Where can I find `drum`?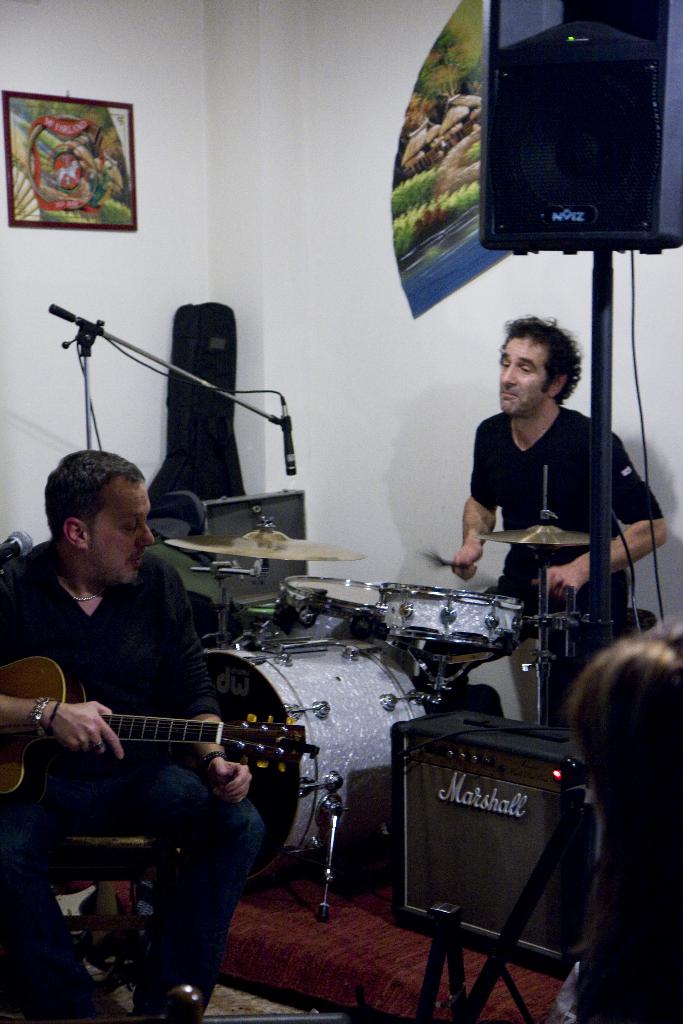
You can find it at region(382, 584, 526, 655).
